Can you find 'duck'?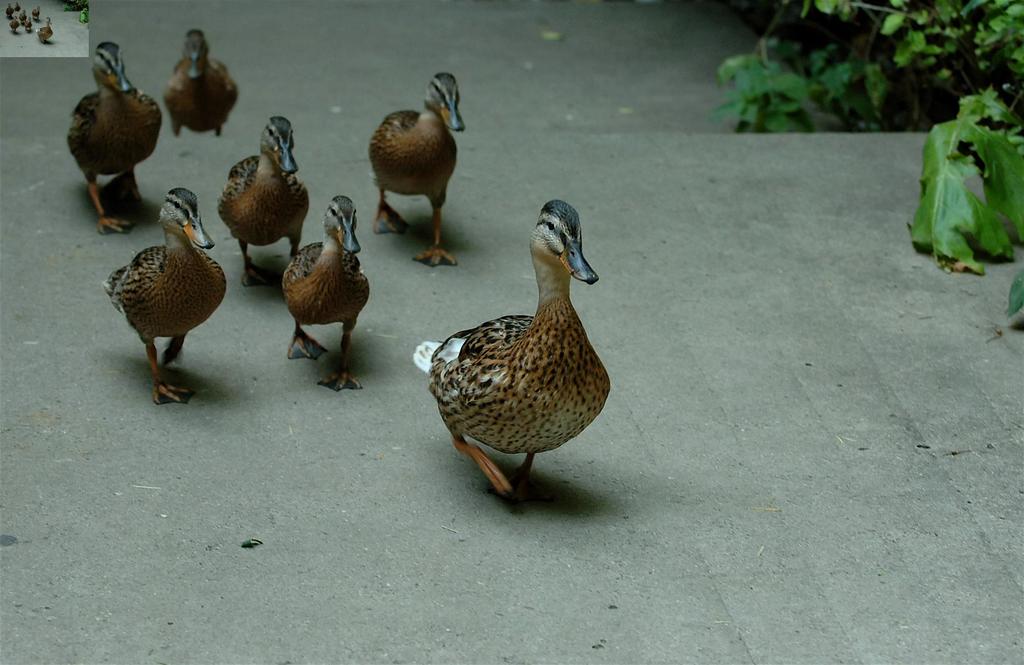
Yes, bounding box: (x1=100, y1=186, x2=230, y2=414).
